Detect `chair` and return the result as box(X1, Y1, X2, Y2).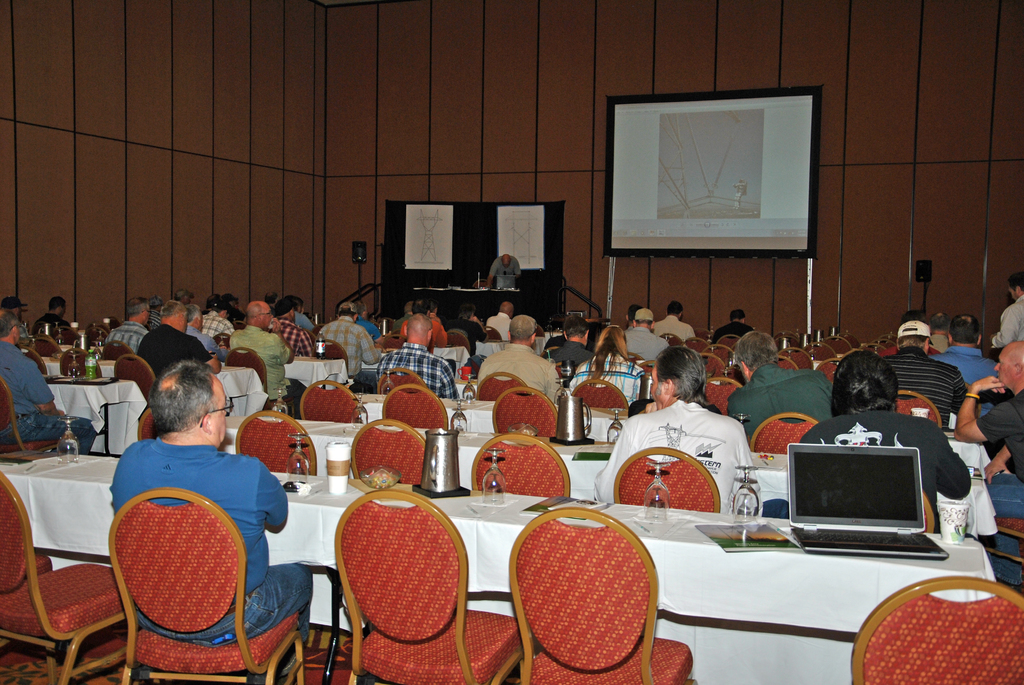
box(0, 469, 126, 684).
